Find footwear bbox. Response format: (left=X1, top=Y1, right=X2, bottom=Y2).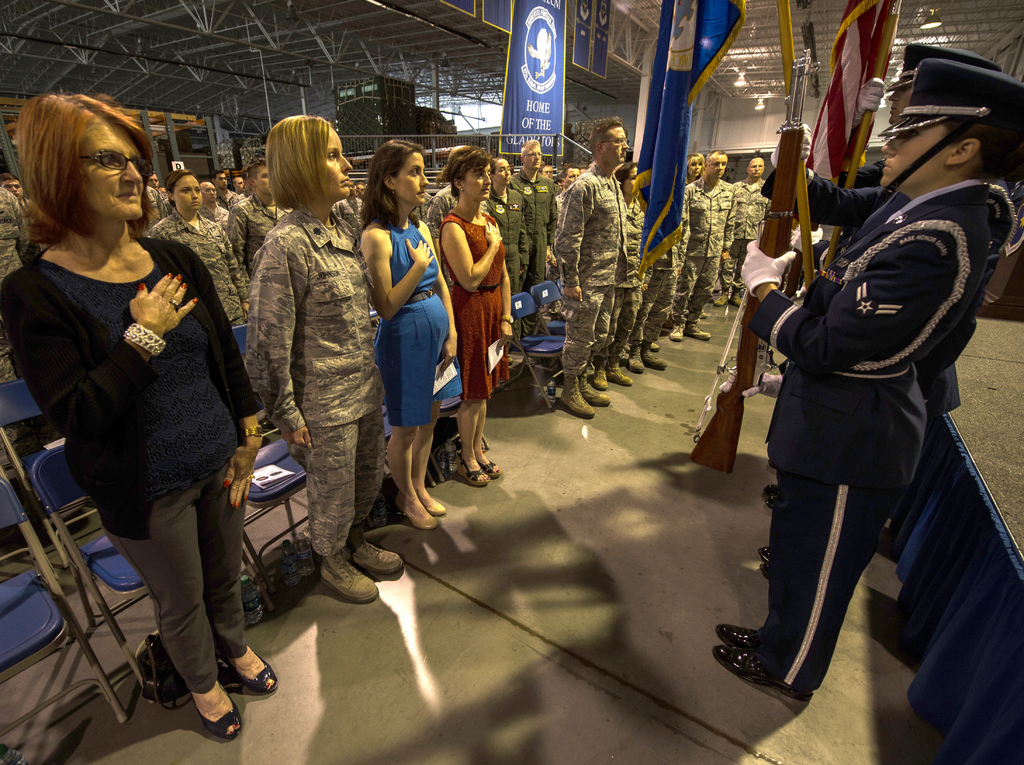
(left=557, top=388, right=593, bottom=420).
